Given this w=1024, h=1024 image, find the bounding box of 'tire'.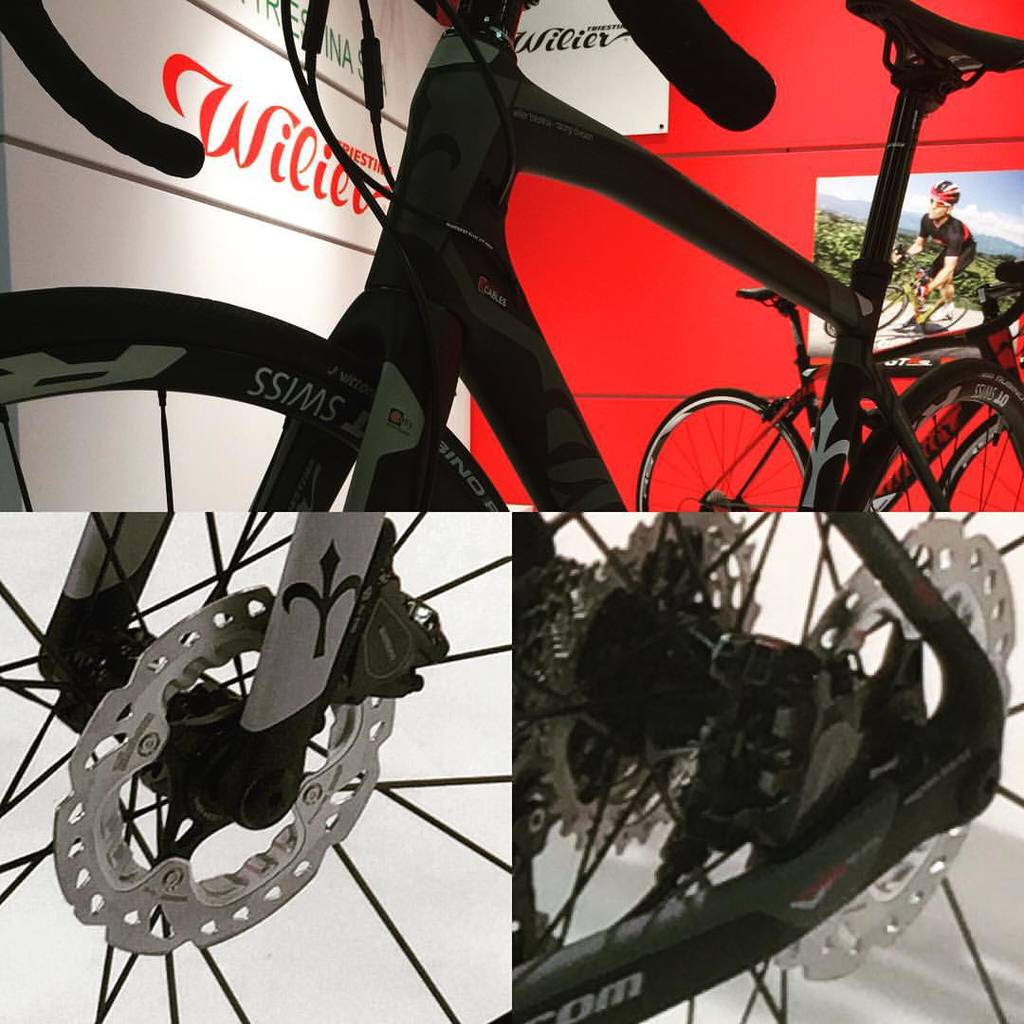
crop(836, 357, 1023, 503).
